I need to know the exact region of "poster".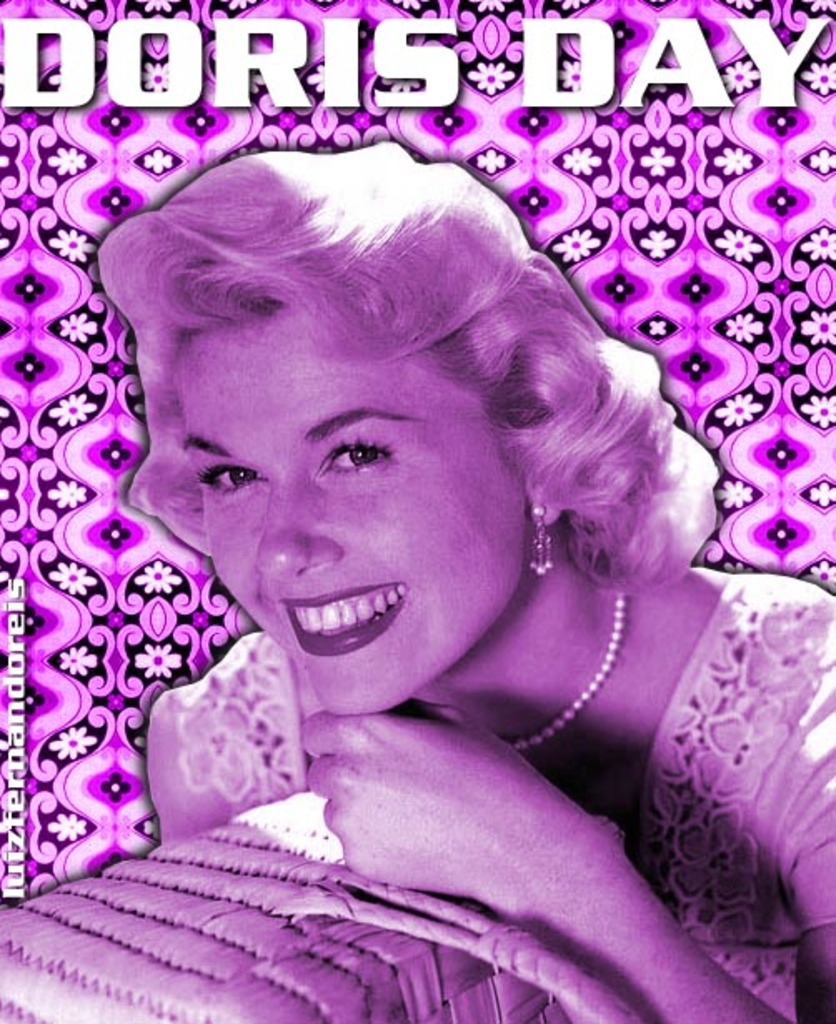
Region: pyautogui.locateOnScreen(0, 0, 834, 1022).
